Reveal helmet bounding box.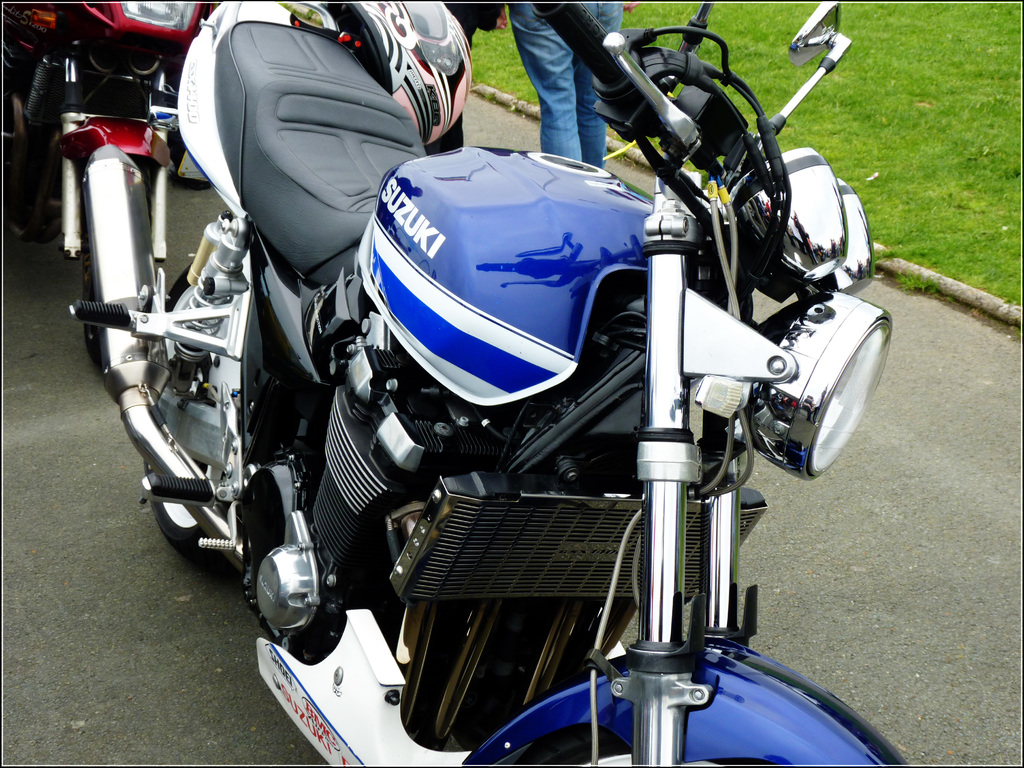
Revealed: [290,0,483,150].
